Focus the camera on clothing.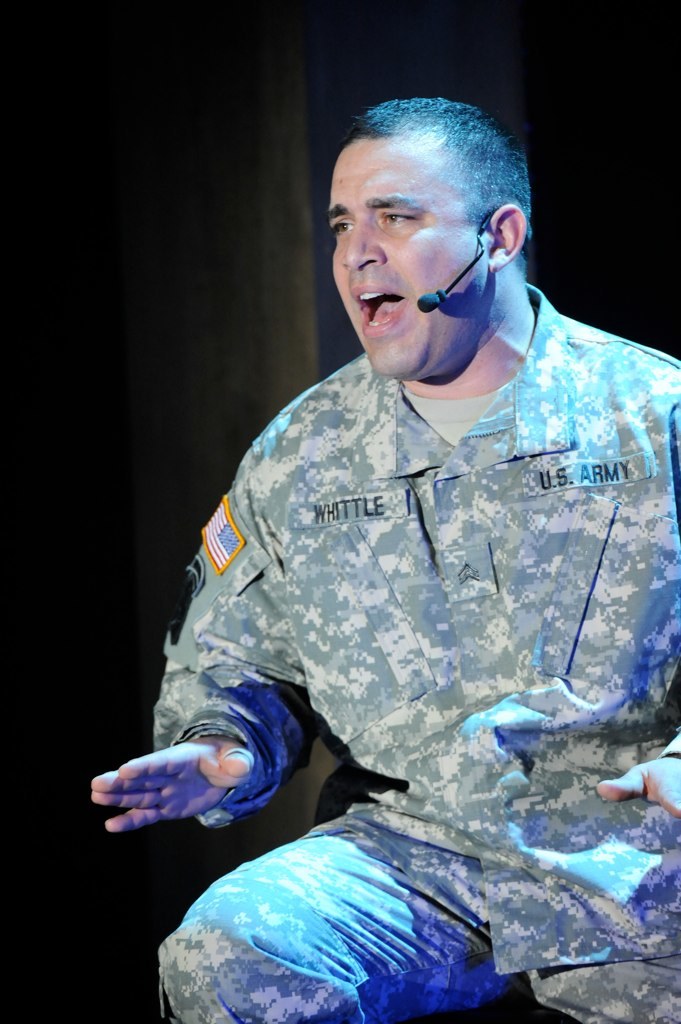
Focus region: bbox=[161, 281, 680, 1023].
